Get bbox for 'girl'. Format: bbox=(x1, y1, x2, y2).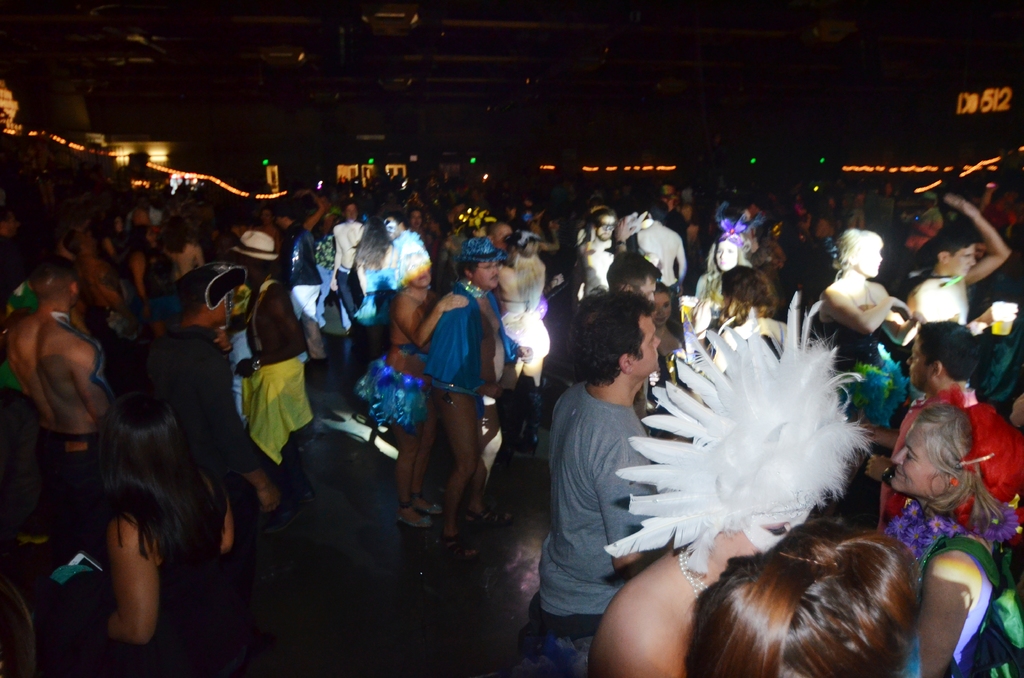
bbox=(811, 231, 895, 412).
